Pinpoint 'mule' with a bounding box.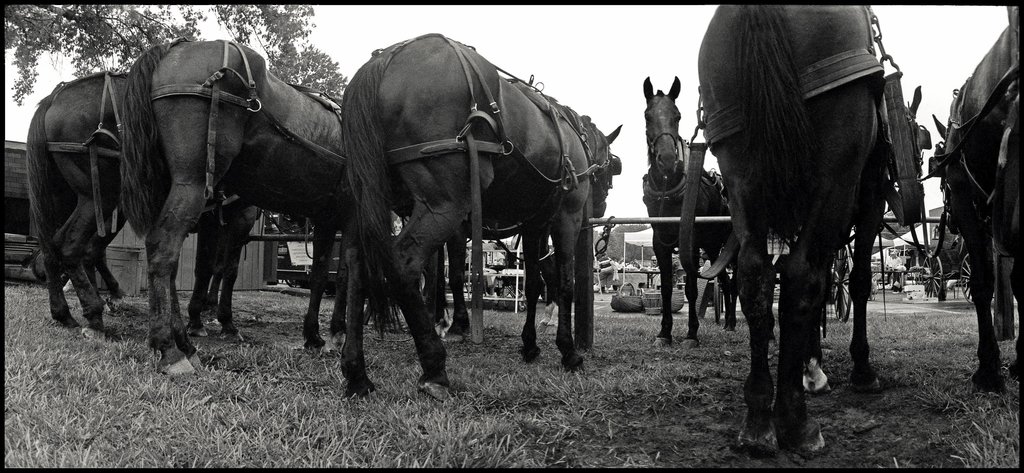
{"left": 936, "top": 20, "right": 1023, "bottom": 391}.
